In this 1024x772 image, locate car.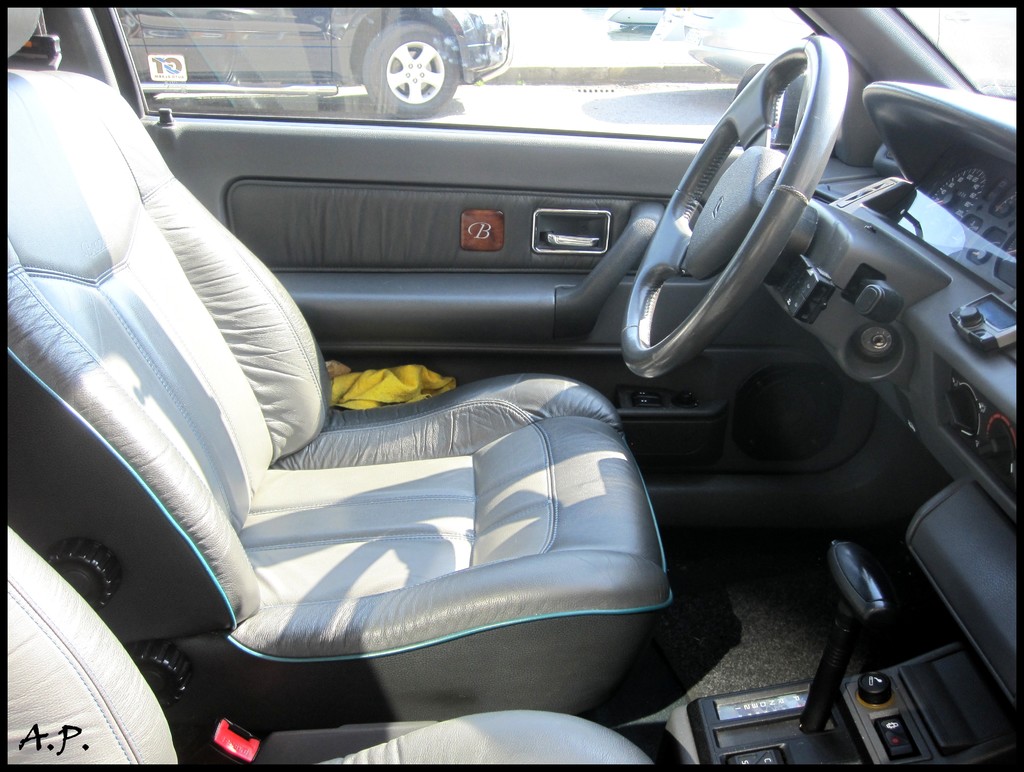
Bounding box: <bbox>116, 4, 509, 117</bbox>.
